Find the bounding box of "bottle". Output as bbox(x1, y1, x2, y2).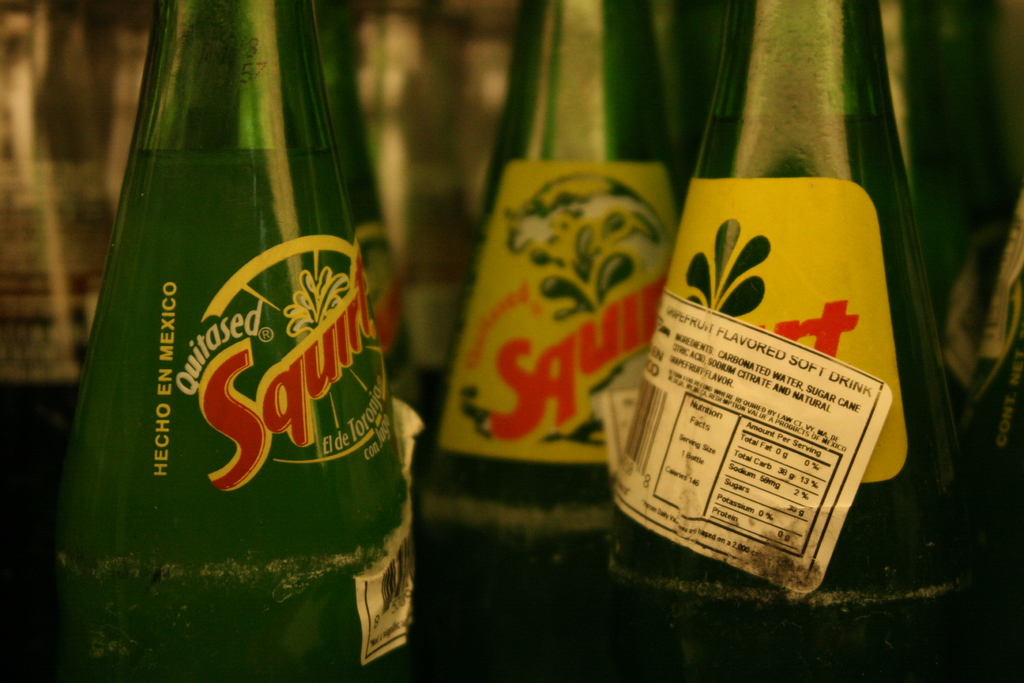
bbox(876, 0, 1015, 493).
